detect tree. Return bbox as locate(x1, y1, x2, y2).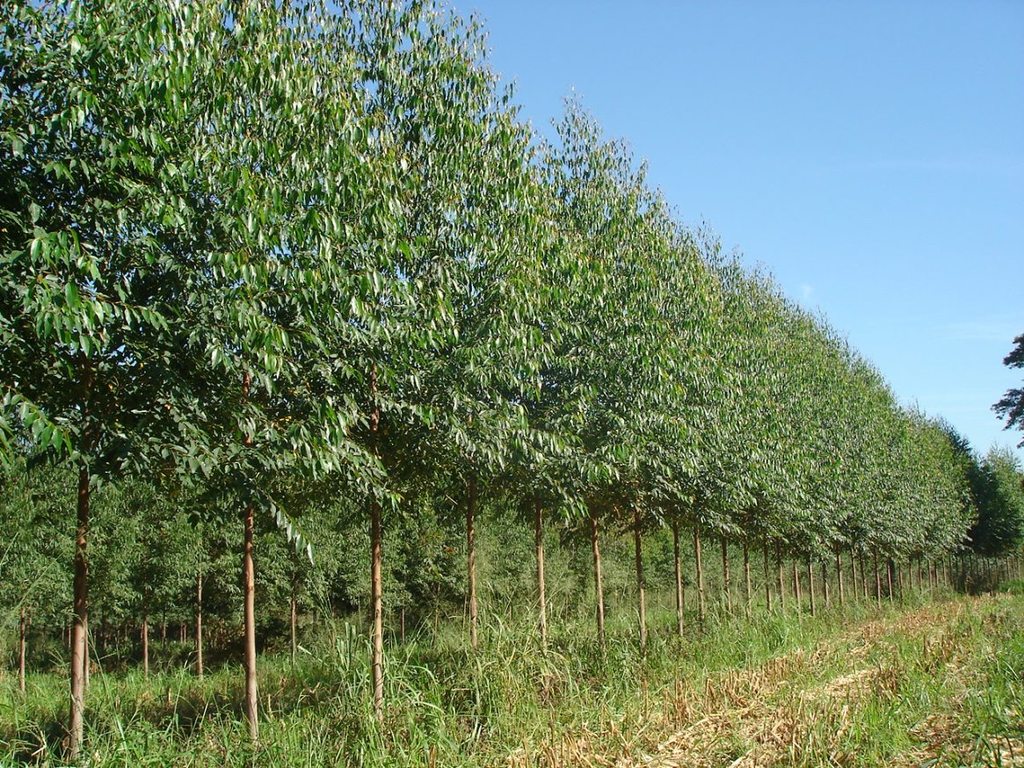
locate(984, 333, 1023, 445).
